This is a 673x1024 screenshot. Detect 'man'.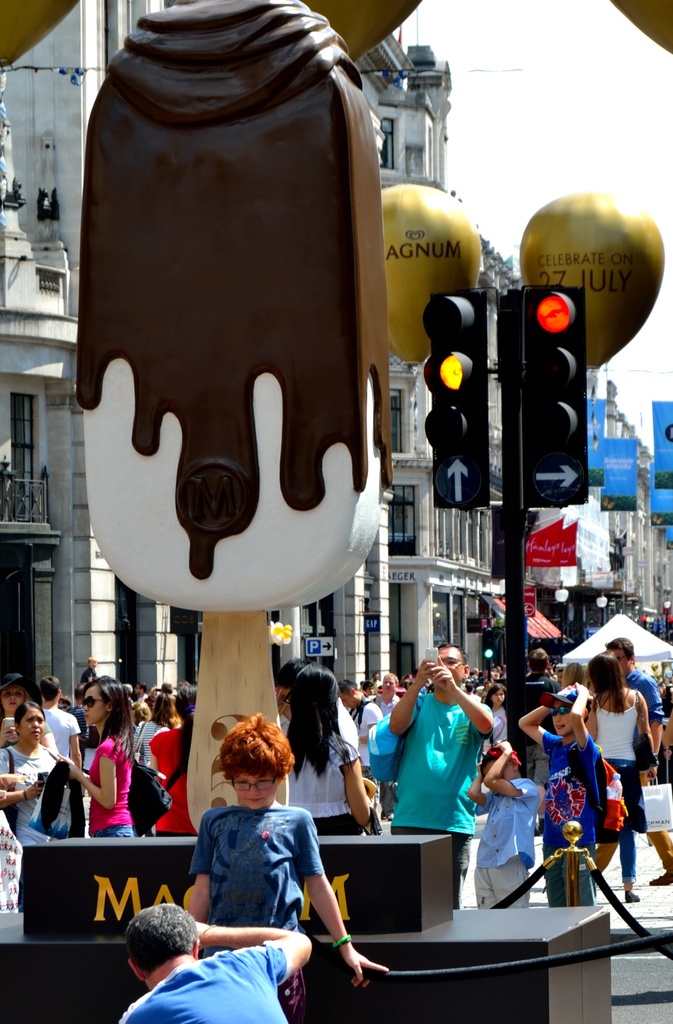
[598, 634, 669, 779].
